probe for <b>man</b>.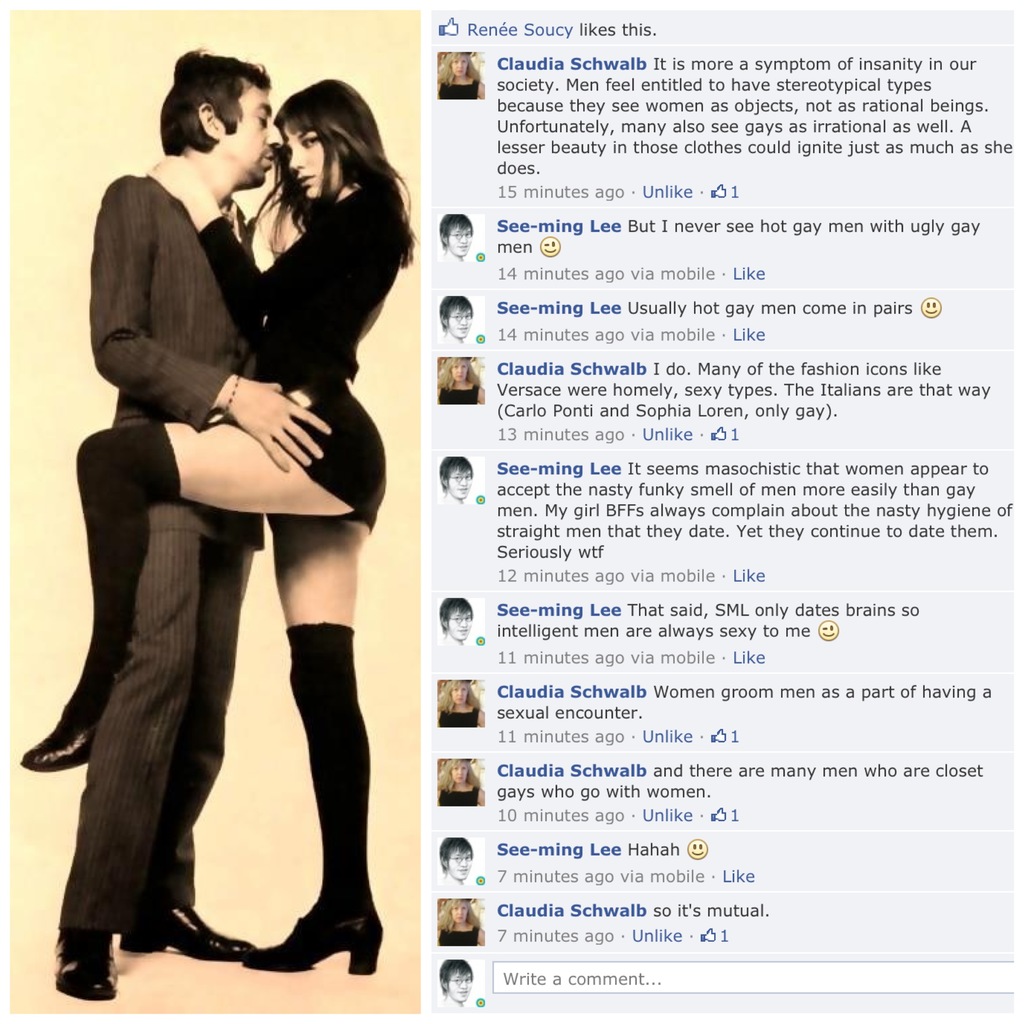
Probe result: (439, 291, 472, 342).
